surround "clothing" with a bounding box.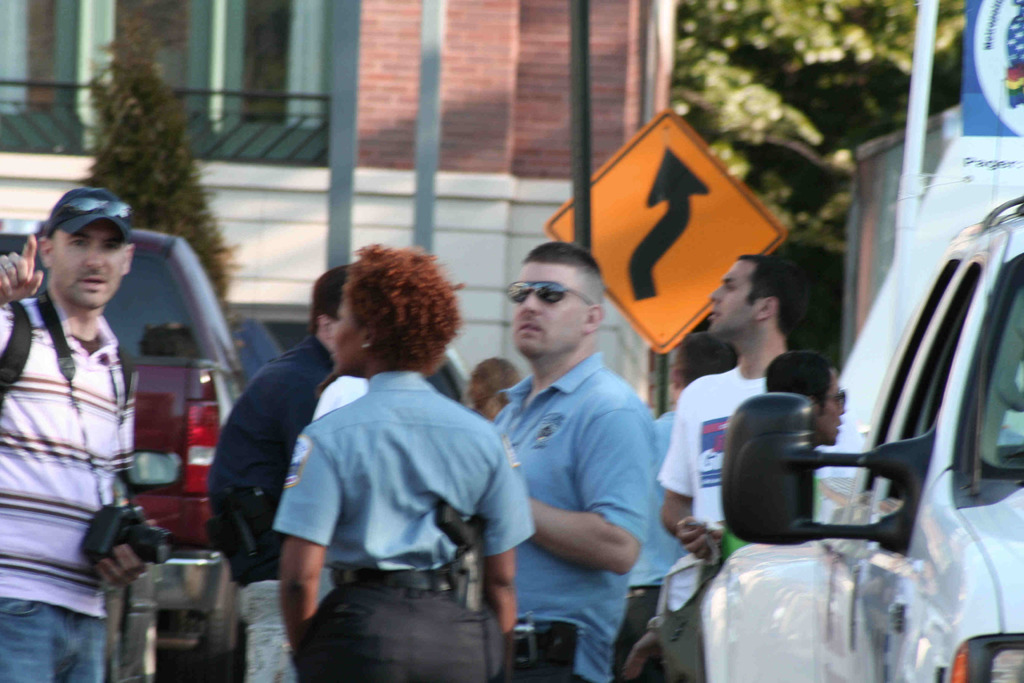
<bbox>261, 368, 541, 682</bbox>.
